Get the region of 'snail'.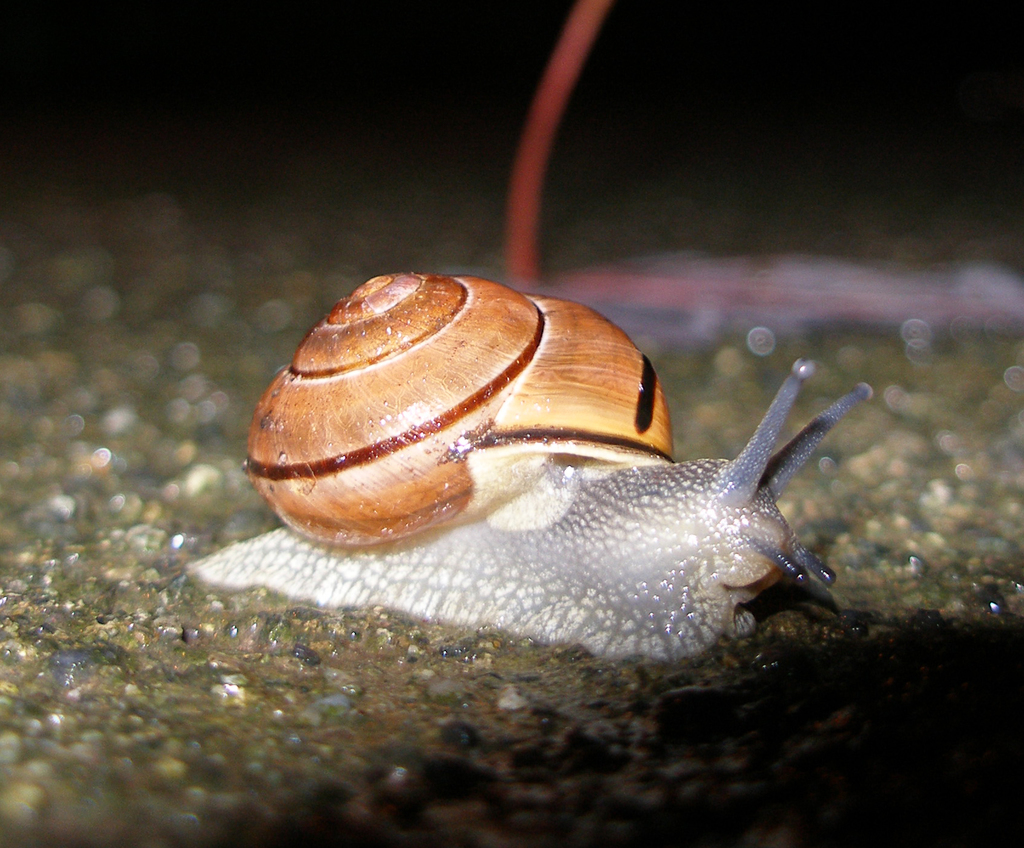
{"left": 173, "top": 265, "right": 876, "bottom": 665}.
